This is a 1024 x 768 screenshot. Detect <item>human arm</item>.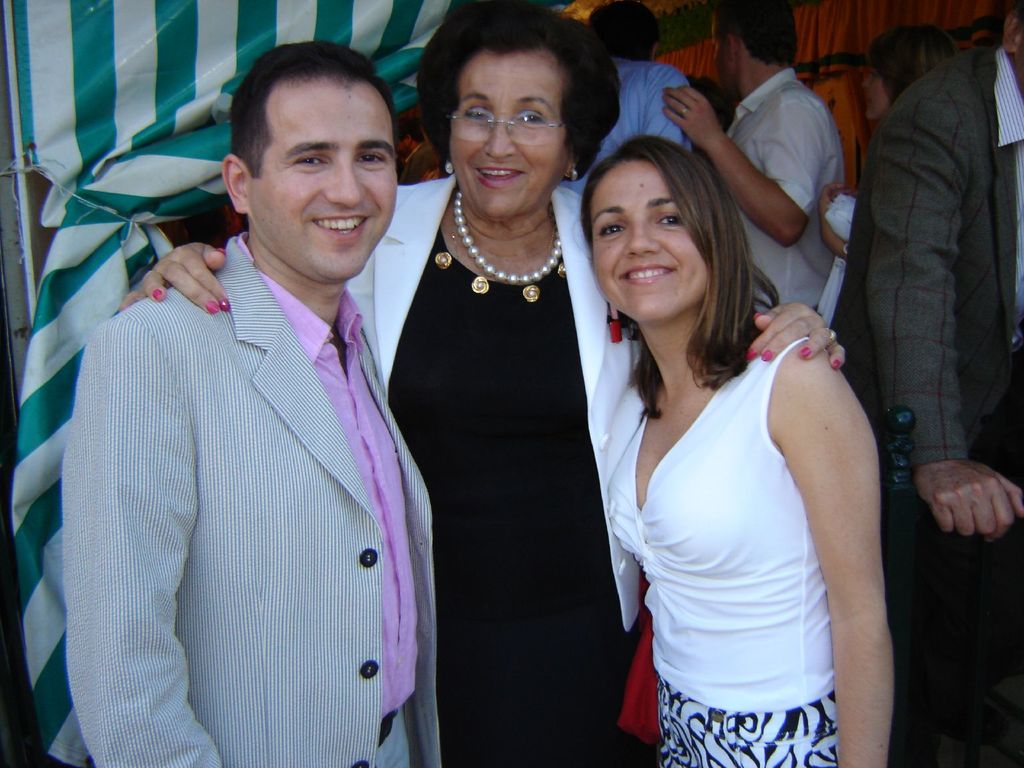
126:184:401:321.
